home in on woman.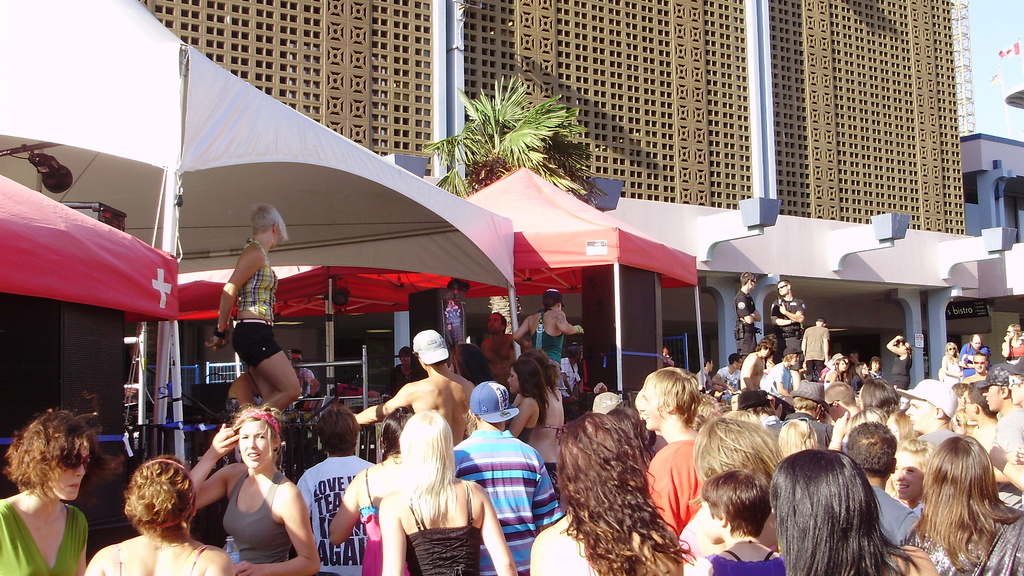
Homed in at detection(76, 456, 236, 575).
